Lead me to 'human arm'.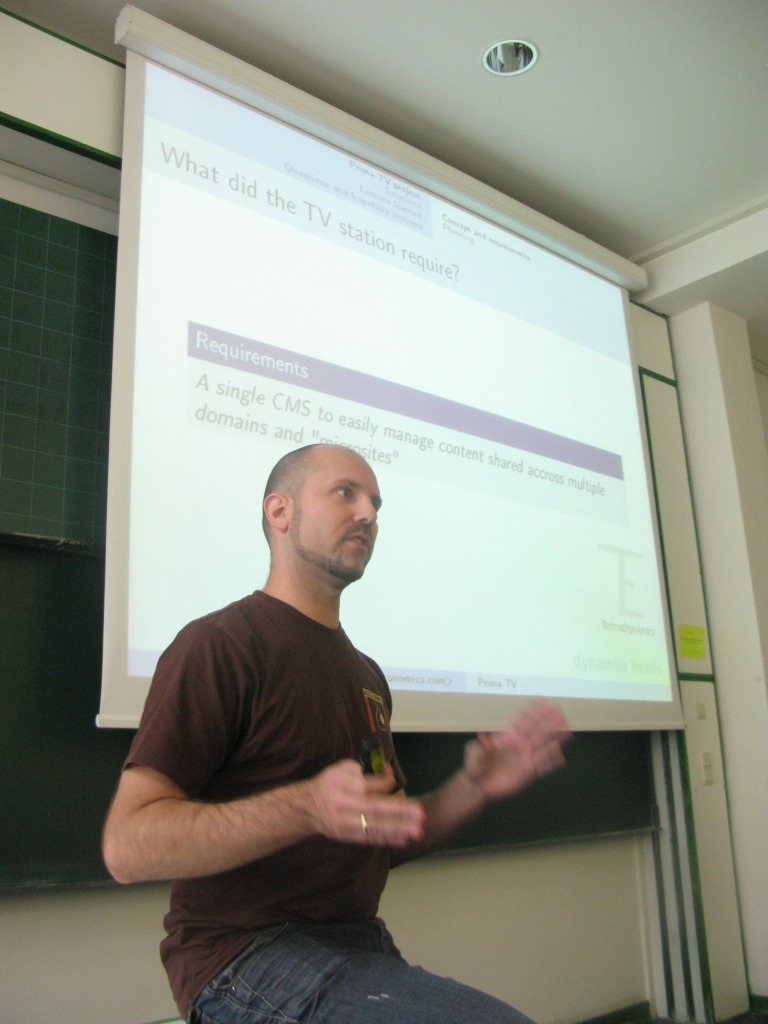
Lead to [x1=100, y1=610, x2=433, y2=900].
